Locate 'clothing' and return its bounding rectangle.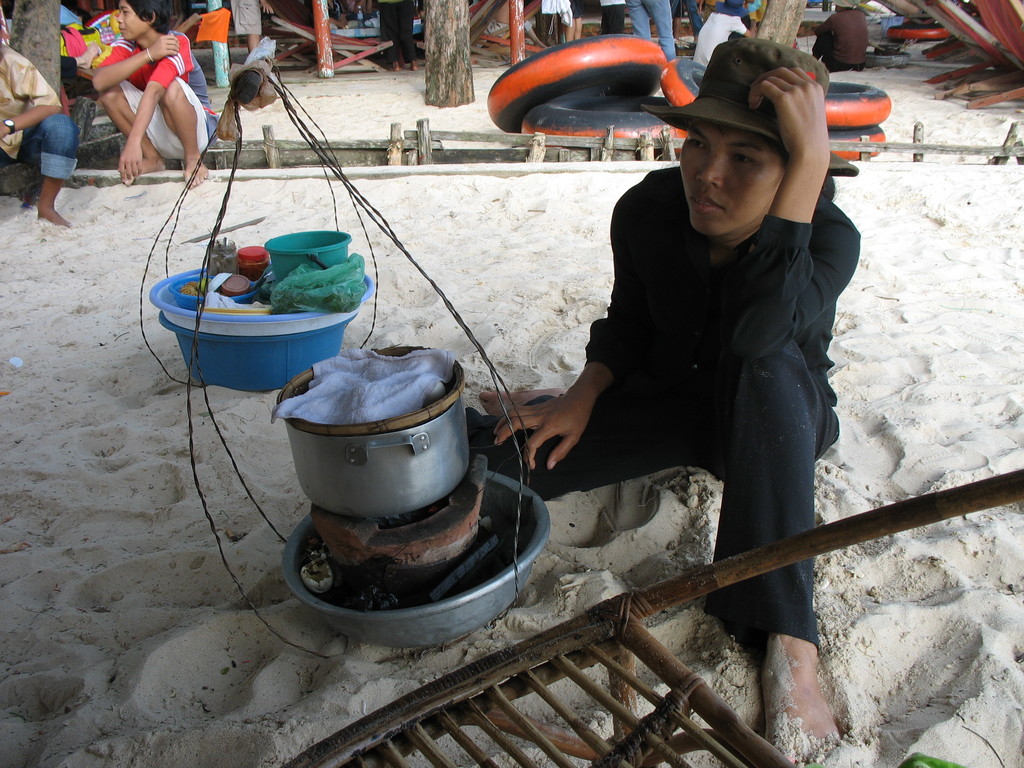
BBox(0, 44, 80, 190).
